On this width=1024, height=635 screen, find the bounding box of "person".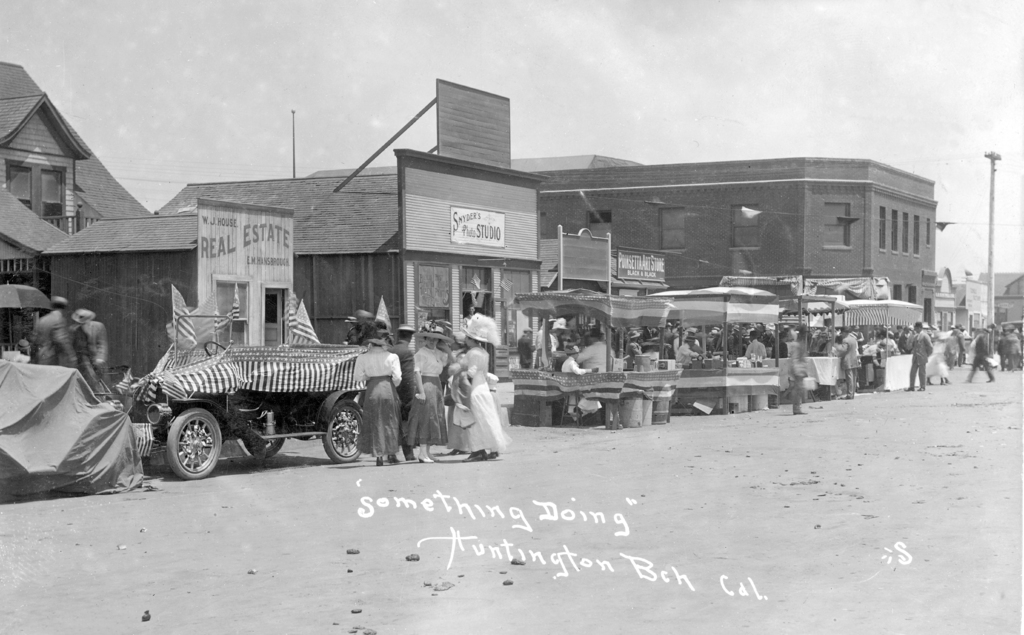
Bounding box: BBox(68, 302, 111, 375).
